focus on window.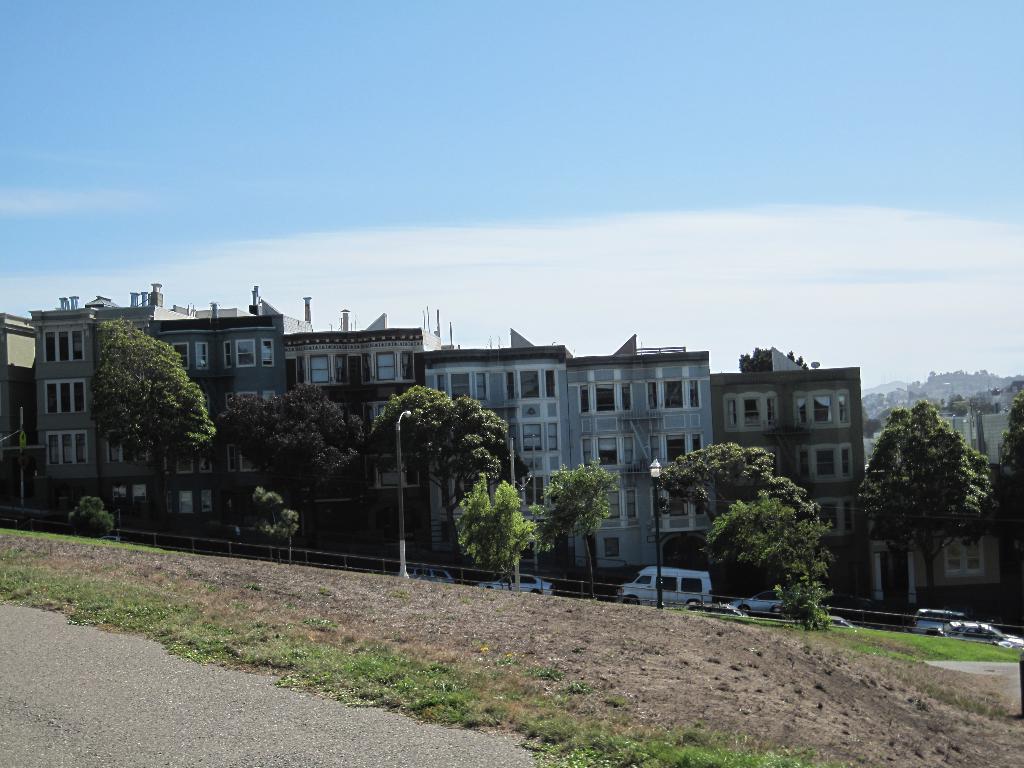
Focused at x1=44, y1=381, x2=86, y2=413.
